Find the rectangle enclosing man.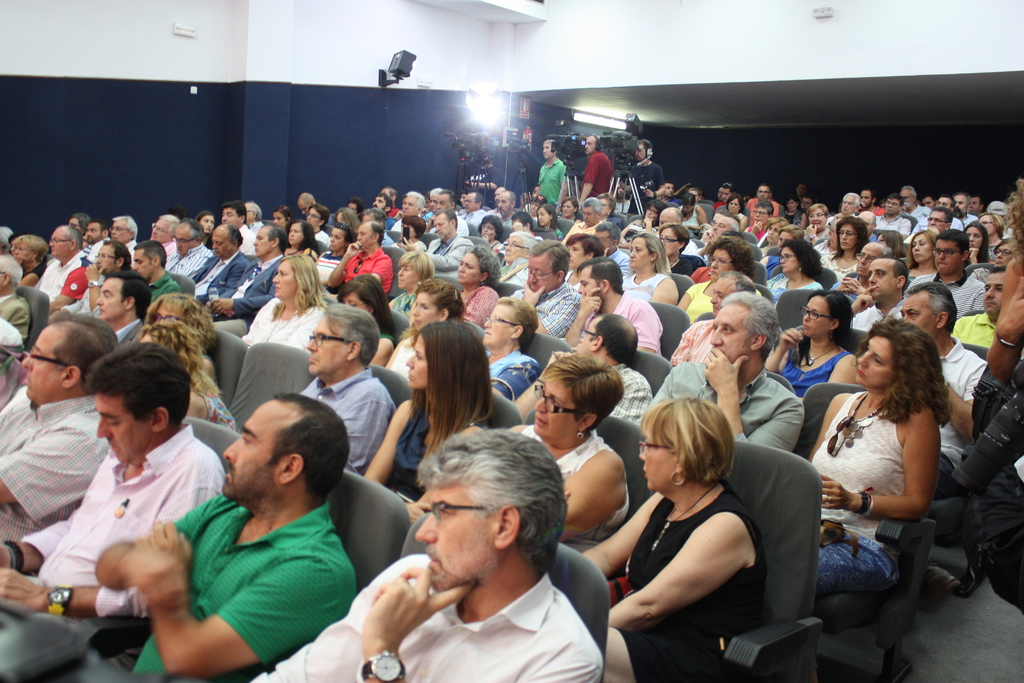
(657,202,688,231).
